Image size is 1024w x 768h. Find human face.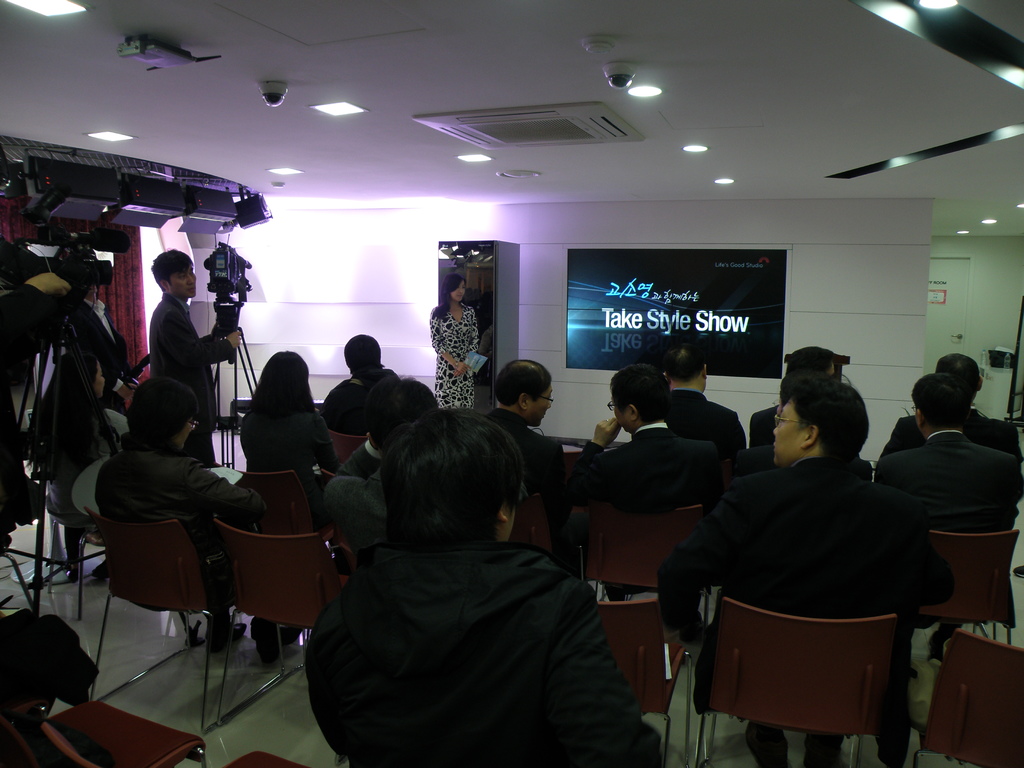
<box>168,261,196,300</box>.
